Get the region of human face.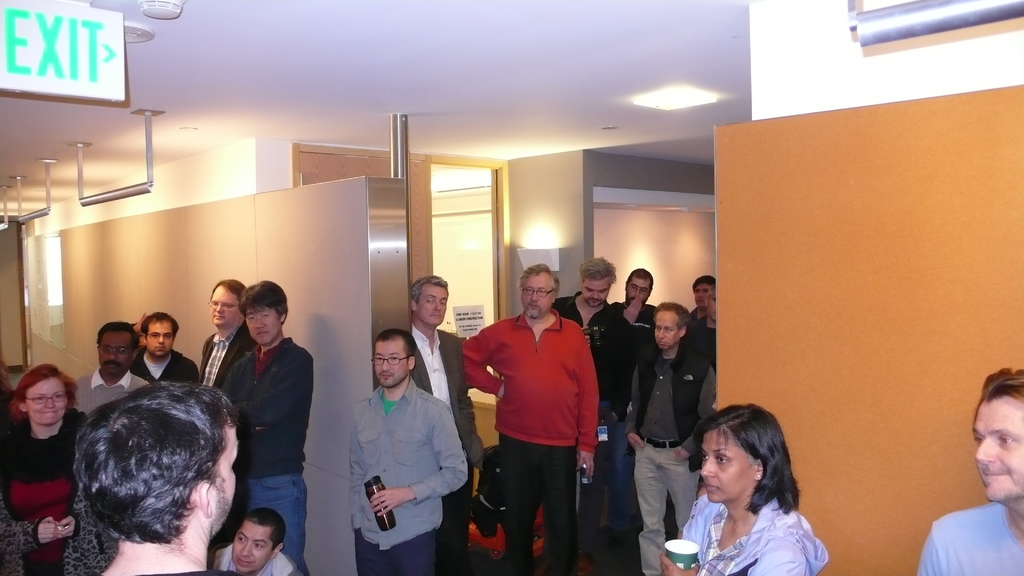
[x1=98, y1=330, x2=139, y2=372].
